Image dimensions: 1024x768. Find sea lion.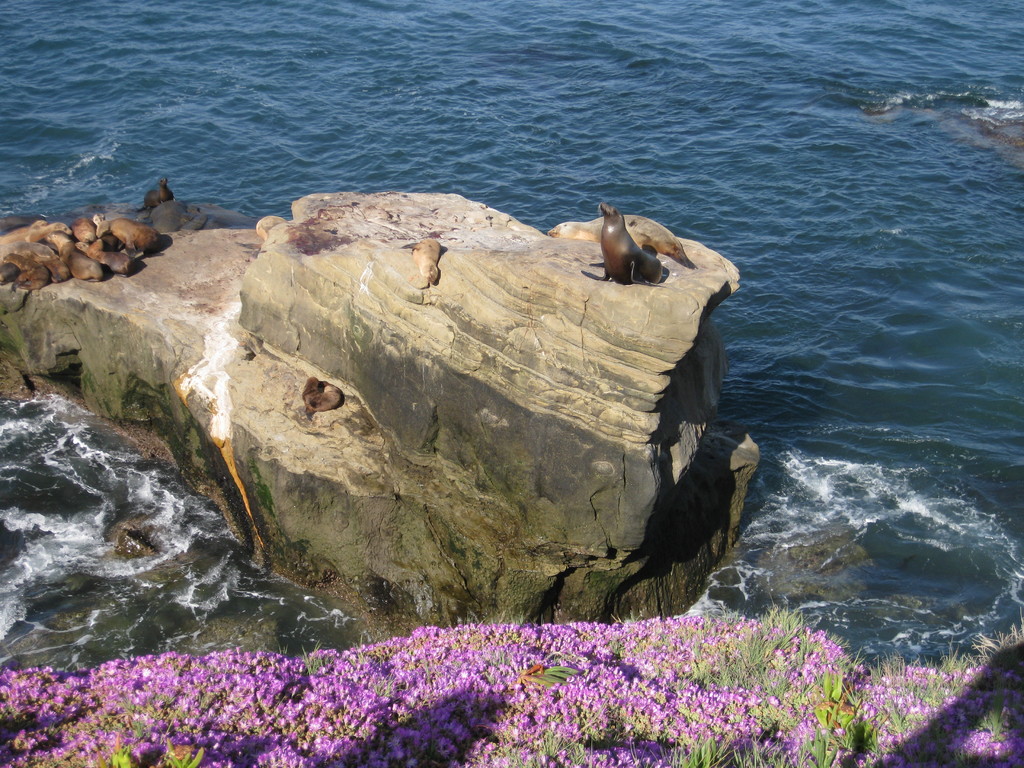
bbox(584, 216, 697, 269).
